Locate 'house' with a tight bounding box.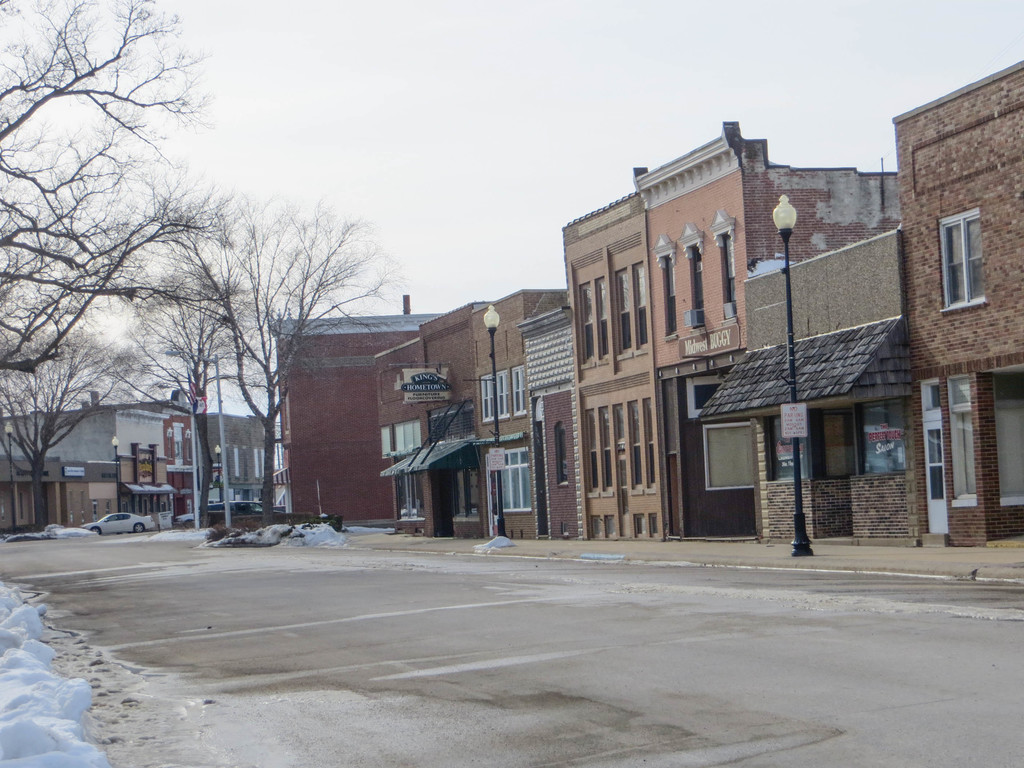
[564,193,675,541].
